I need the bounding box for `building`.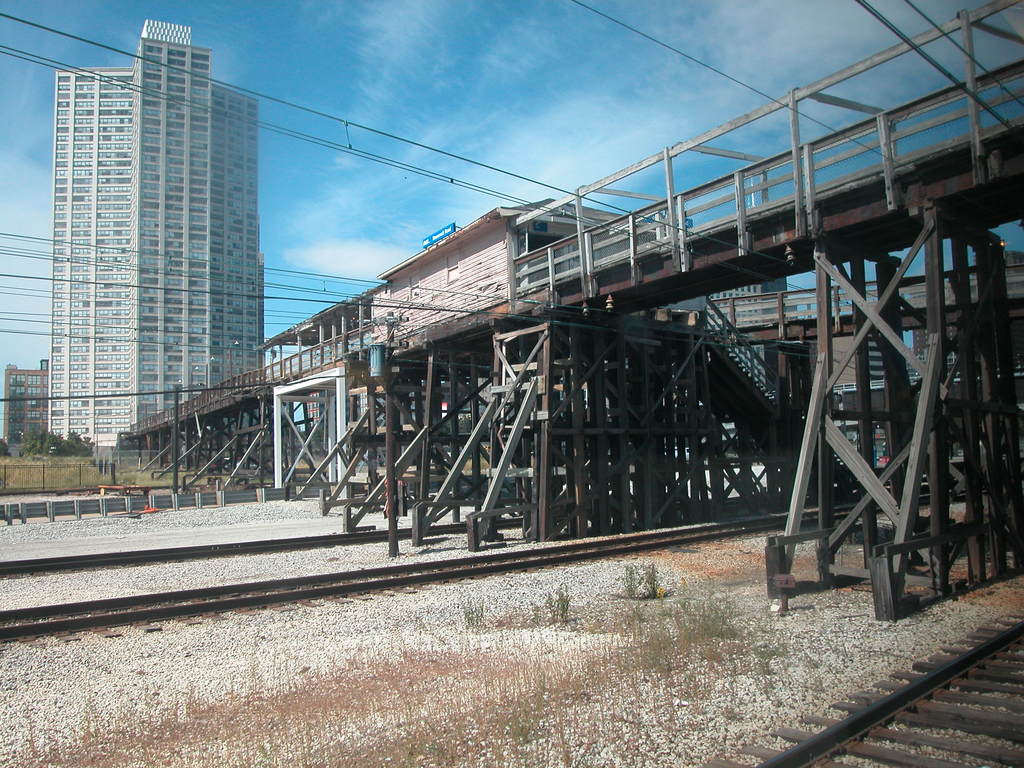
Here it is: left=7, top=358, right=48, bottom=442.
